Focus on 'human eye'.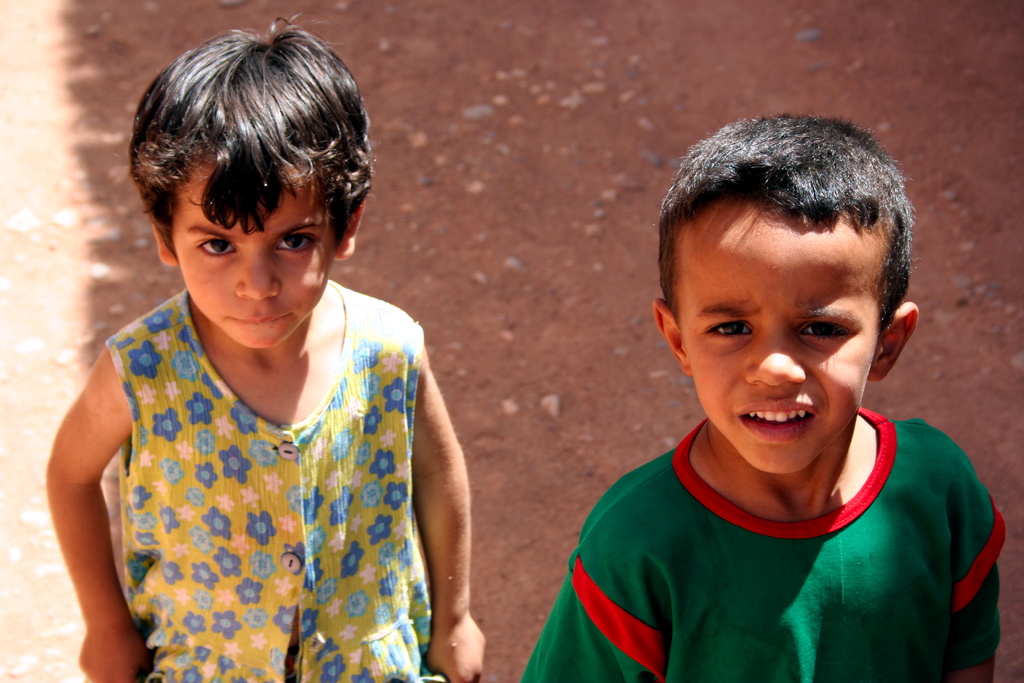
Focused at [797, 319, 854, 344].
